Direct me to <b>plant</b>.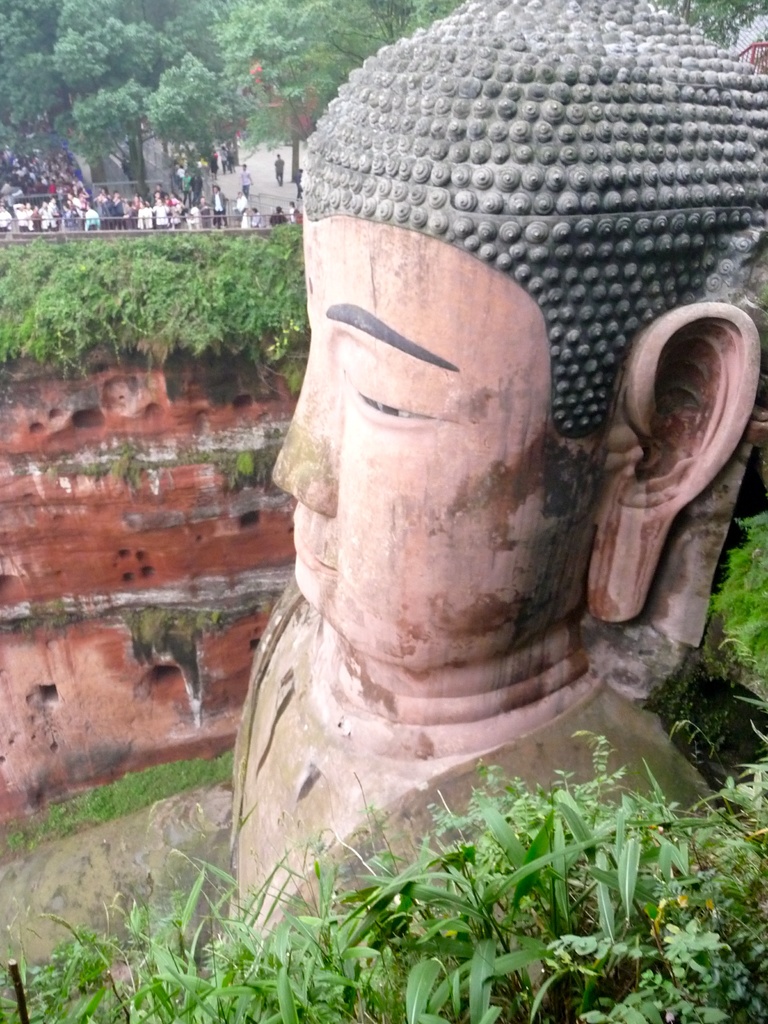
Direction: [0, 194, 298, 386].
